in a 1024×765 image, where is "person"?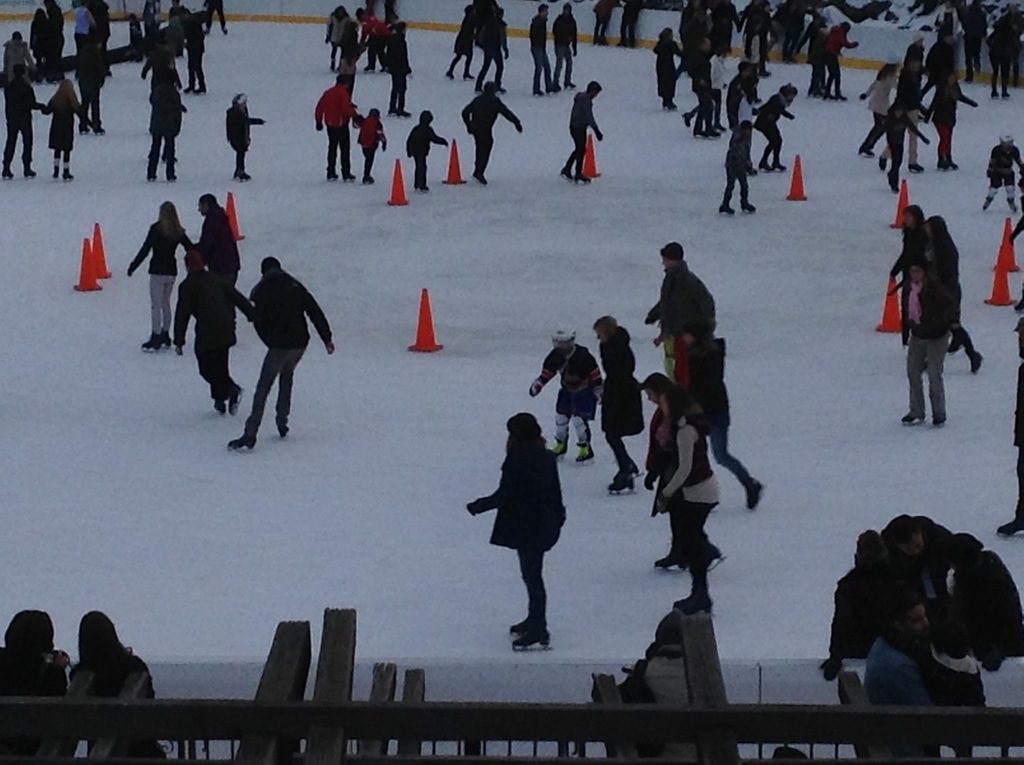
l=643, t=371, r=669, b=483.
